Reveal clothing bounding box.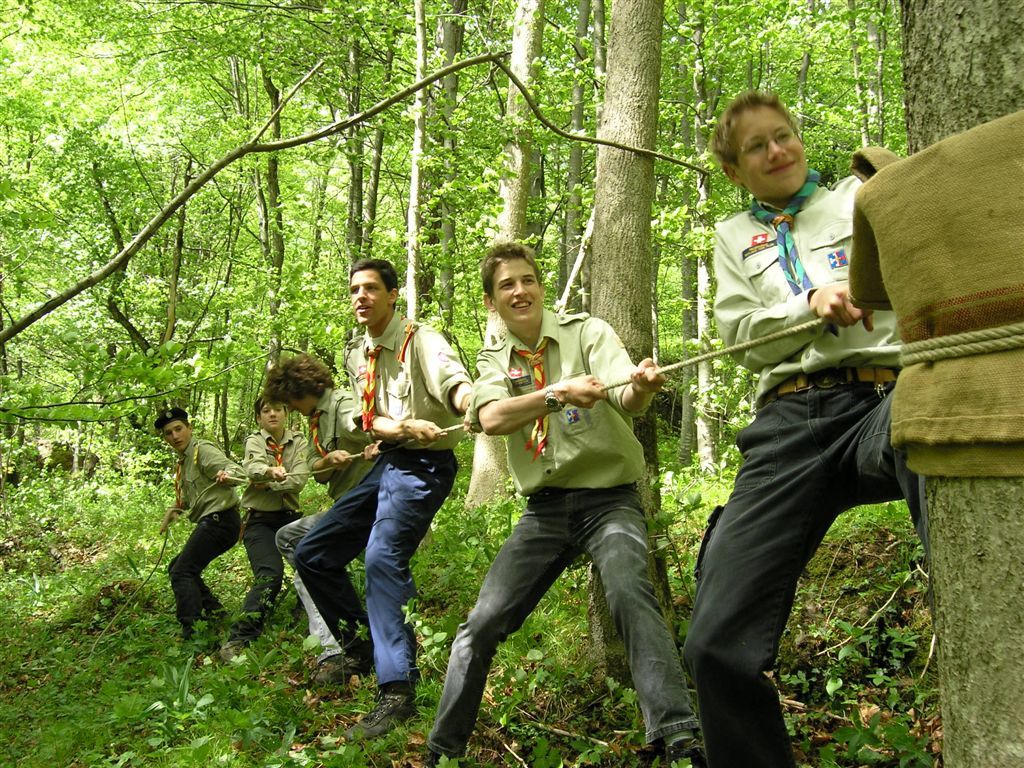
Revealed: (left=459, top=251, right=682, bottom=703).
